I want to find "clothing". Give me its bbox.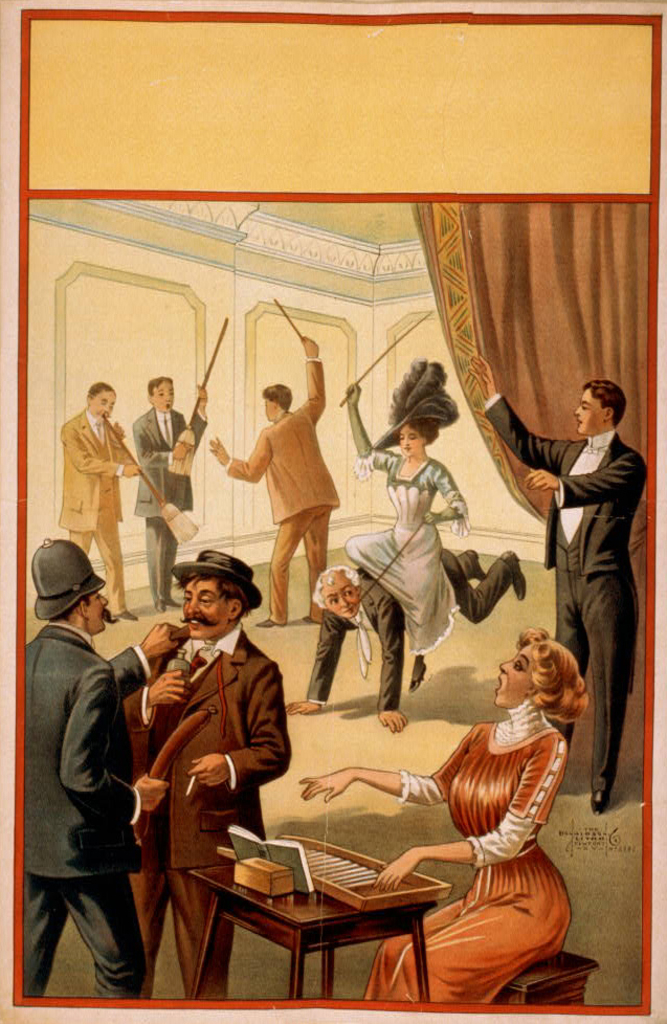
l=358, t=696, r=570, b=1002.
